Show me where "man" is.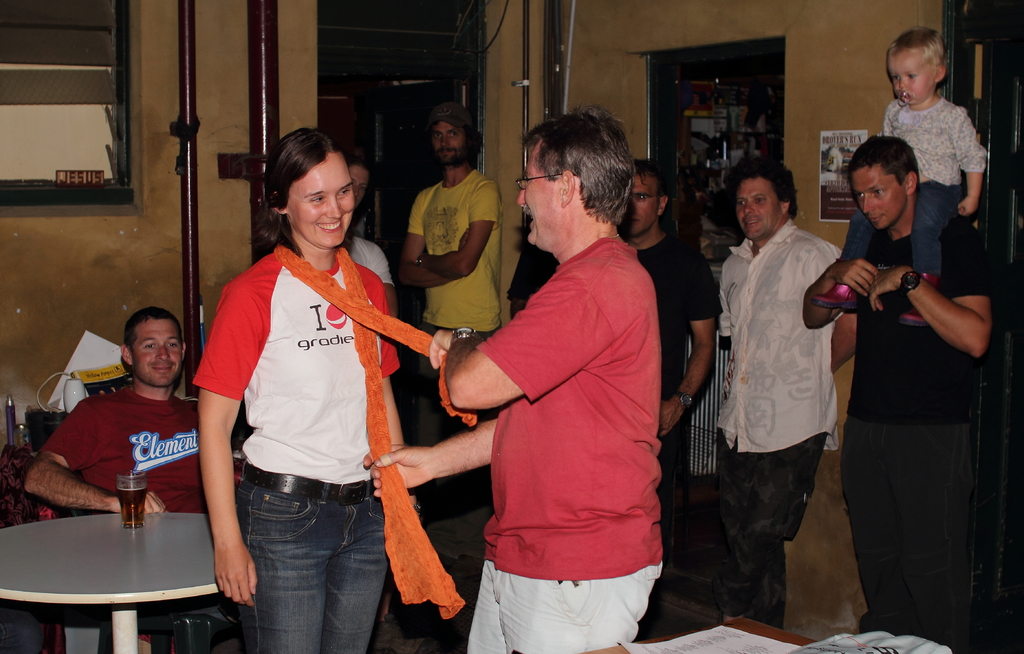
"man" is at locate(327, 142, 402, 334).
